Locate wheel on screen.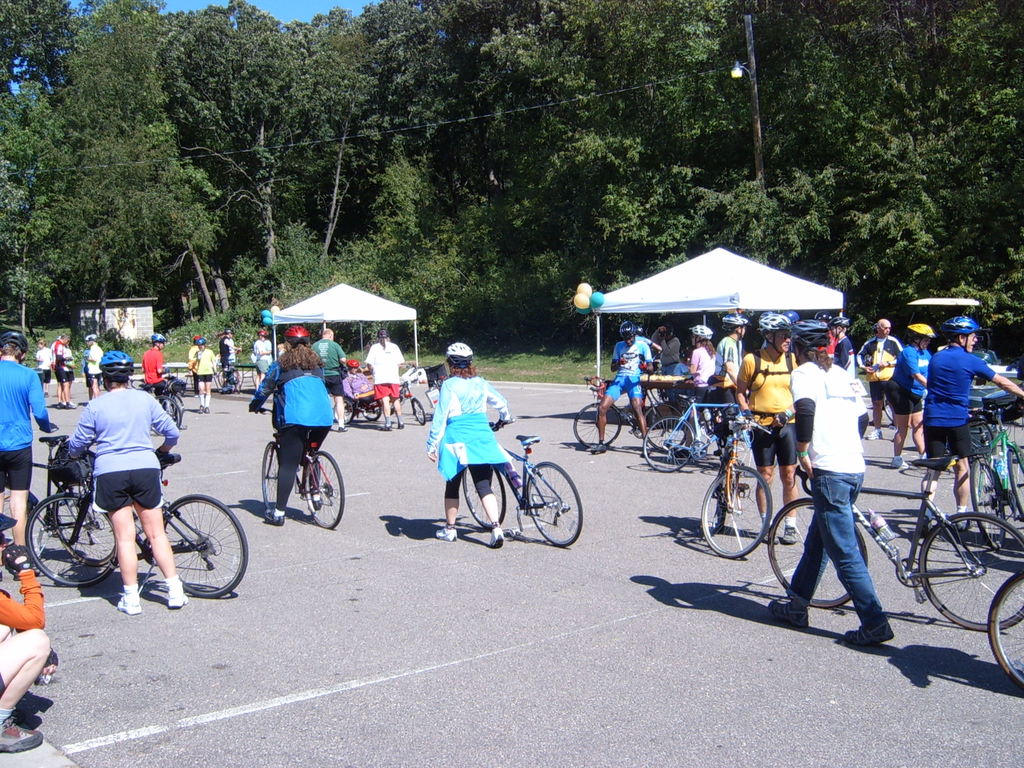
On screen at 730, 423, 779, 477.
